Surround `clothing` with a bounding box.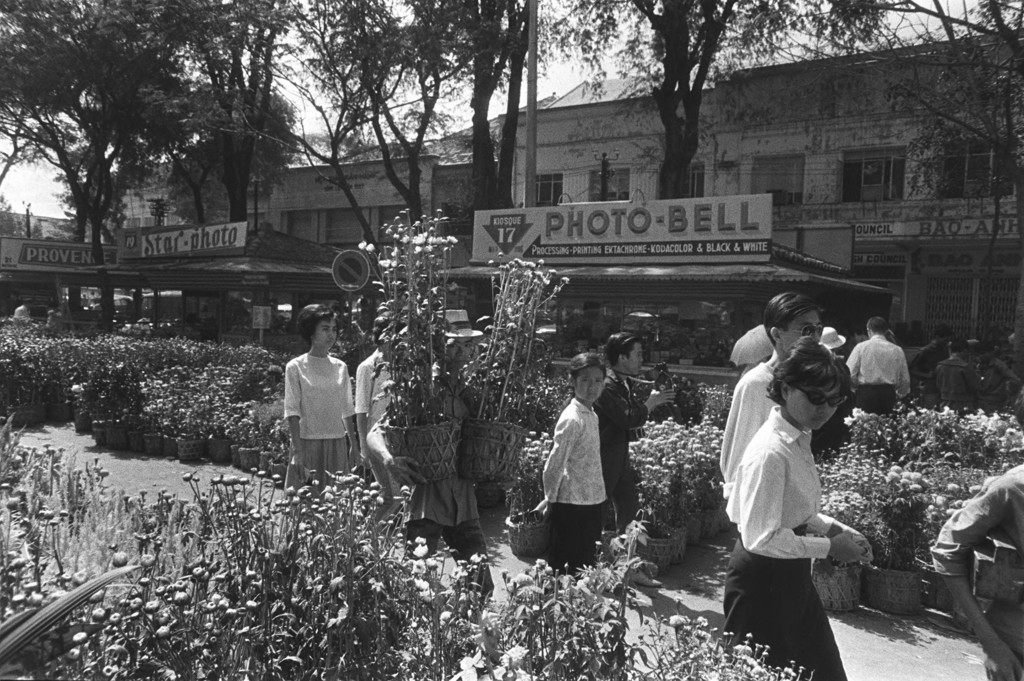
{"left": 717, "top": 351, "right": 782, "bottom": 497}.
